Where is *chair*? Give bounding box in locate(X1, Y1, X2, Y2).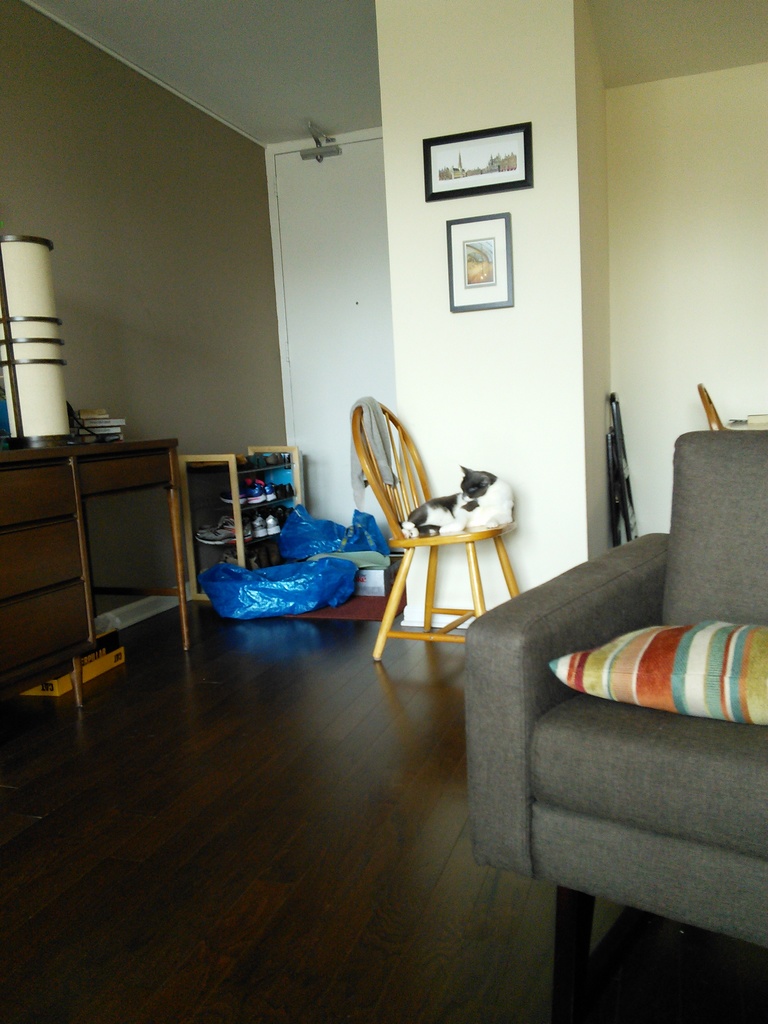
locate(364, 429, 512, 680).
